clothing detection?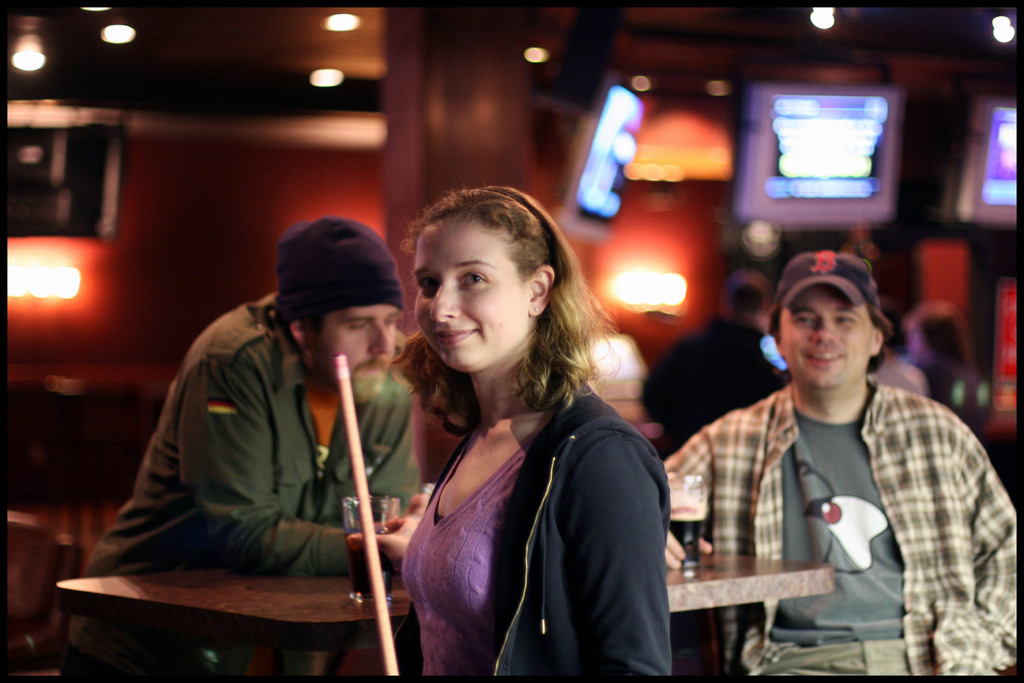
659,372,1018,679
